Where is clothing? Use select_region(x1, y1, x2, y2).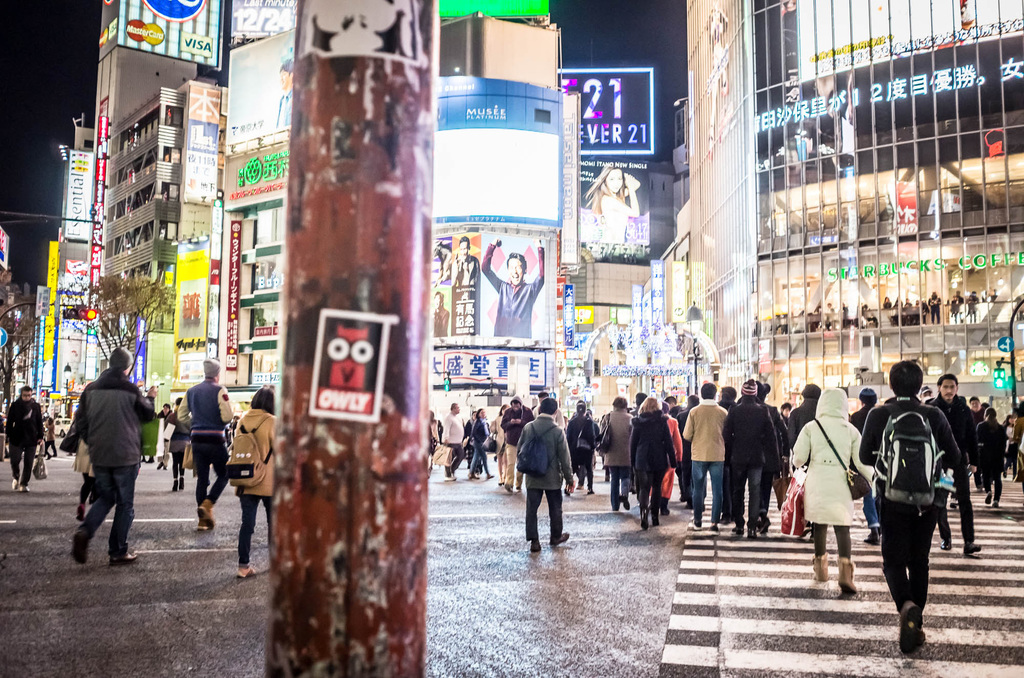
select_region(6, 394, 45, 489).
